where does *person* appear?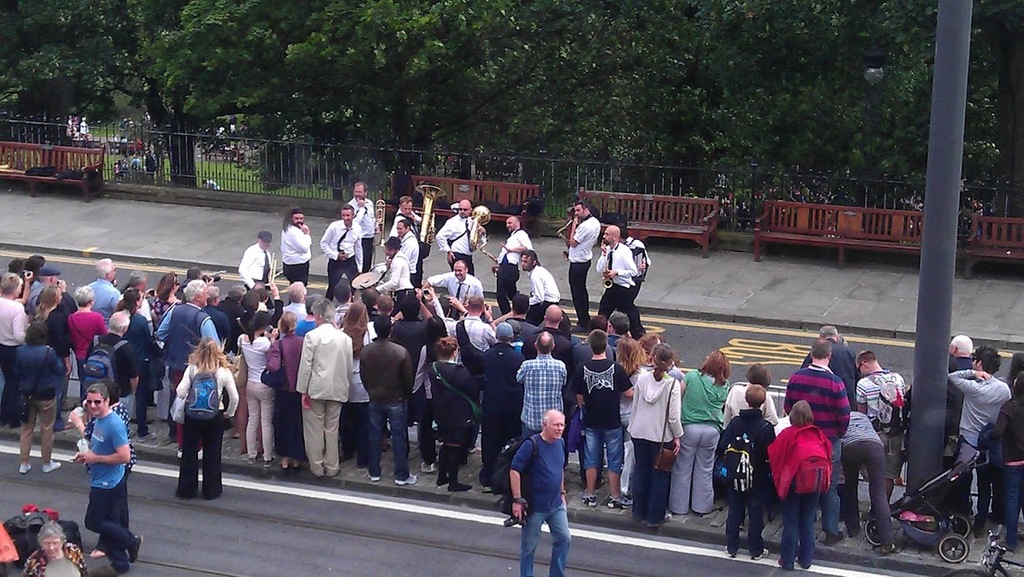
Appears at <region>495, 211, 530, 313</region>.
